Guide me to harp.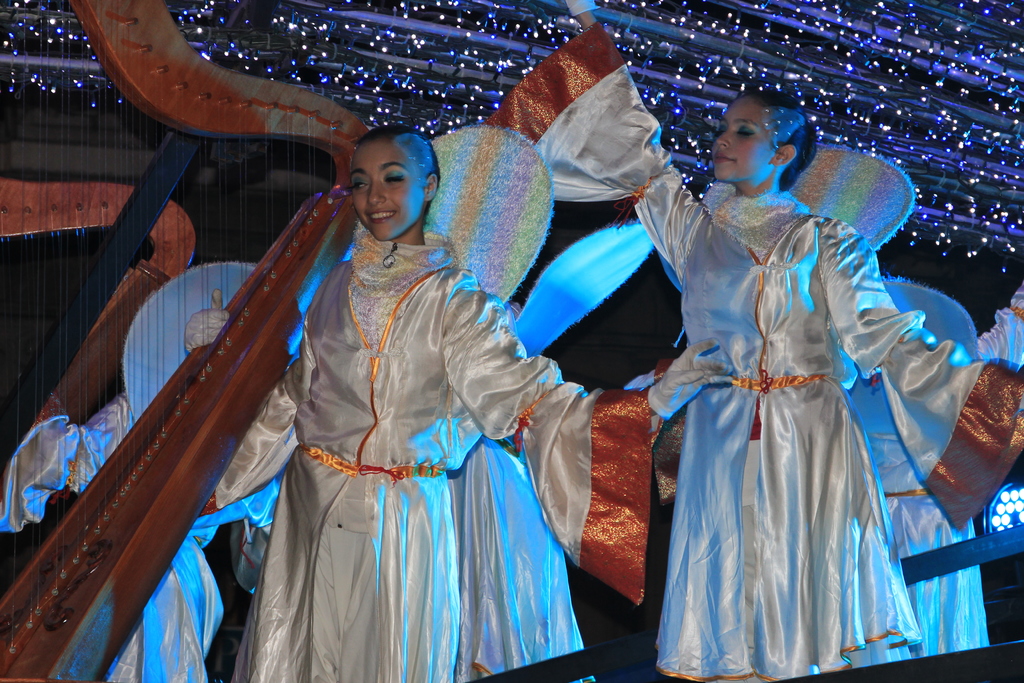
Guidance: 0/179/196/428.
